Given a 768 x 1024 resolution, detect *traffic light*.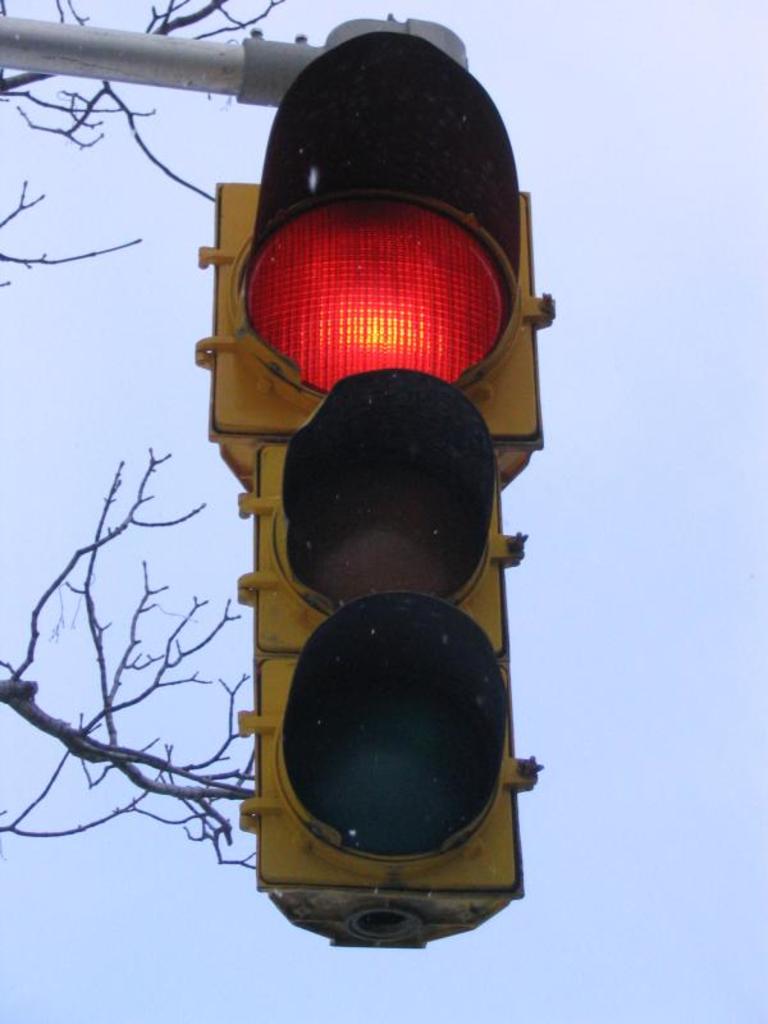
192,29,558,950.
